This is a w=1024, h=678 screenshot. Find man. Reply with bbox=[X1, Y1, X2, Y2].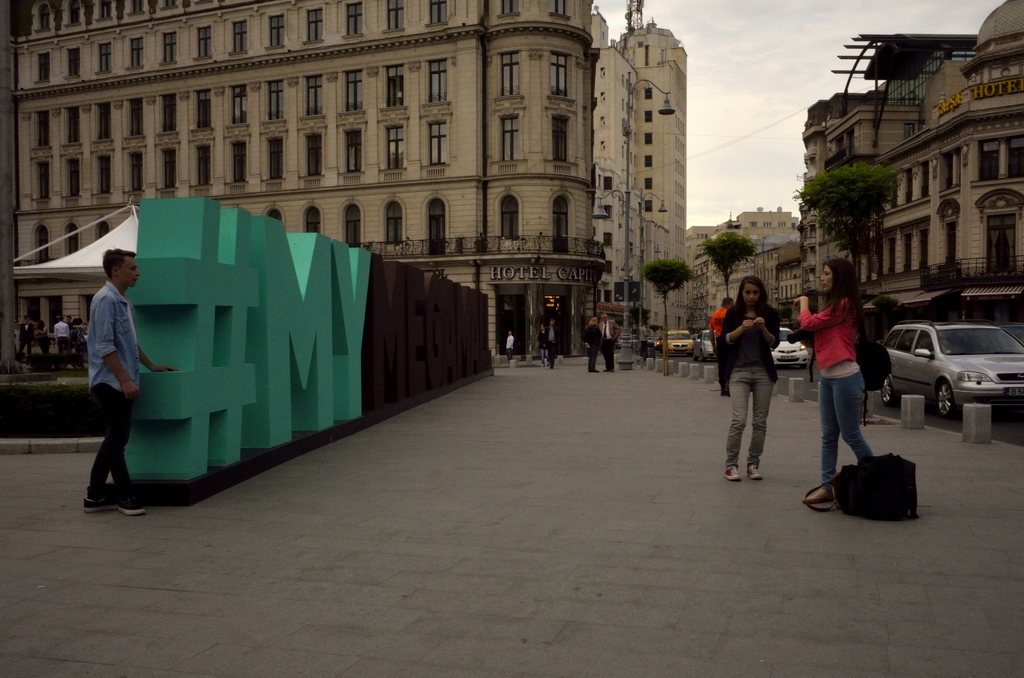
bbox=[595, 311, 624, 372].
